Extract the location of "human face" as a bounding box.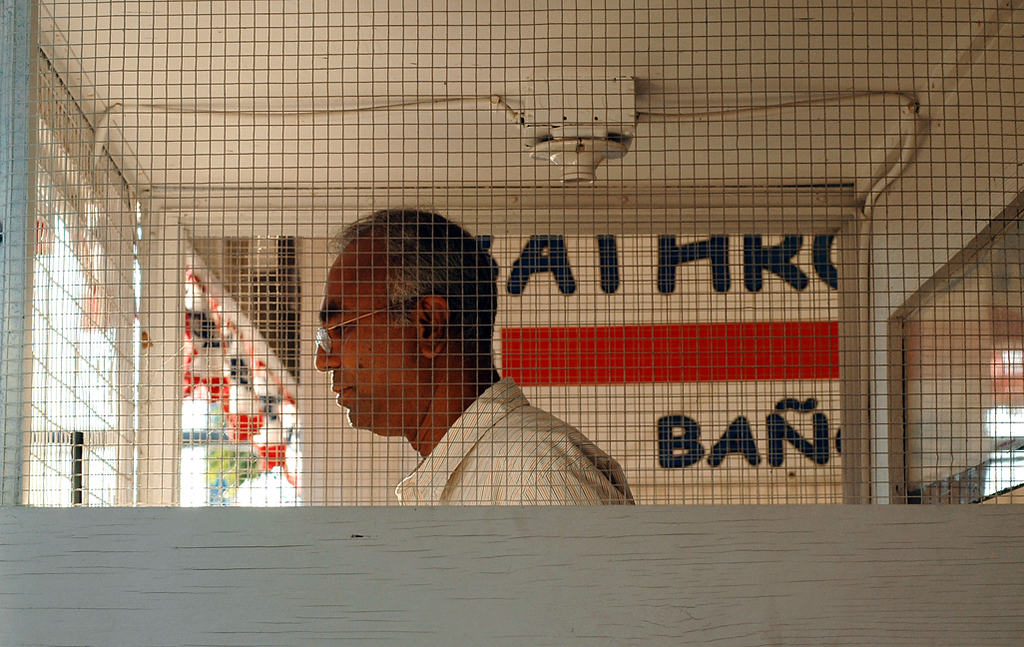
(313, 246, 424, 426).
